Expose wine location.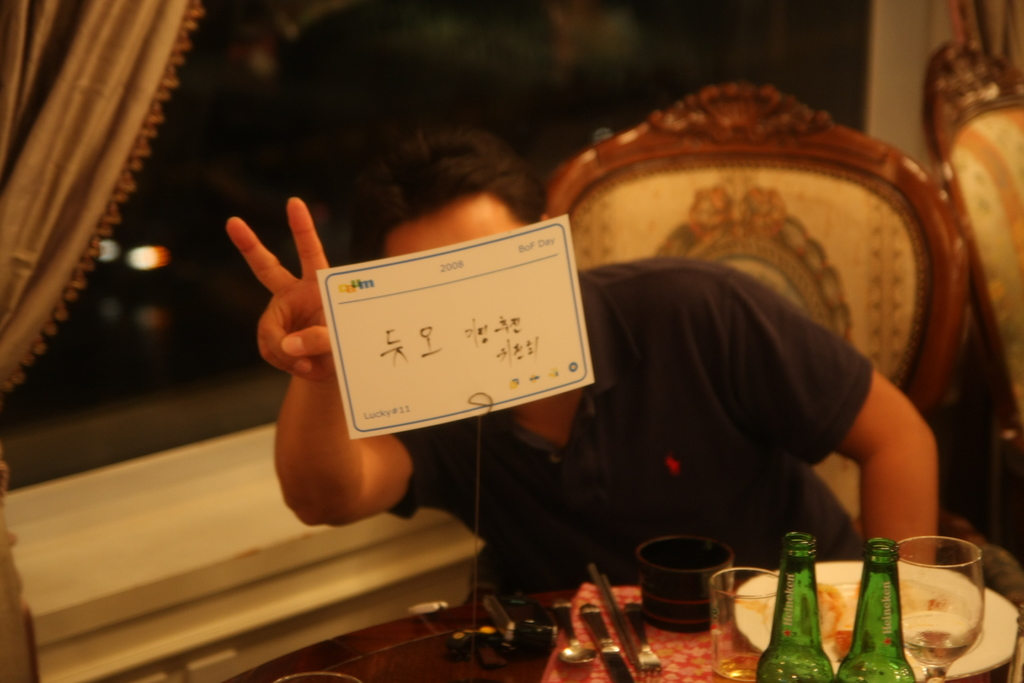
Exposed at <region>749, 531, 831, 682</region>.
